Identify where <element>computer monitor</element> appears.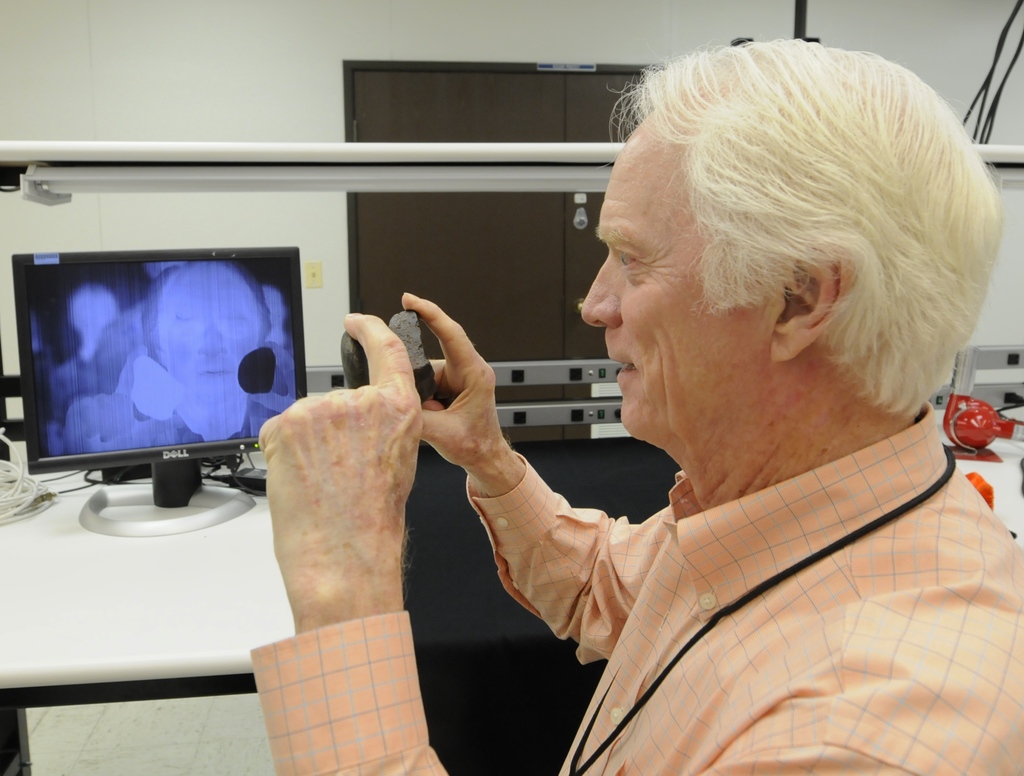
Appears at Rect(7, 238, 304, 519).
